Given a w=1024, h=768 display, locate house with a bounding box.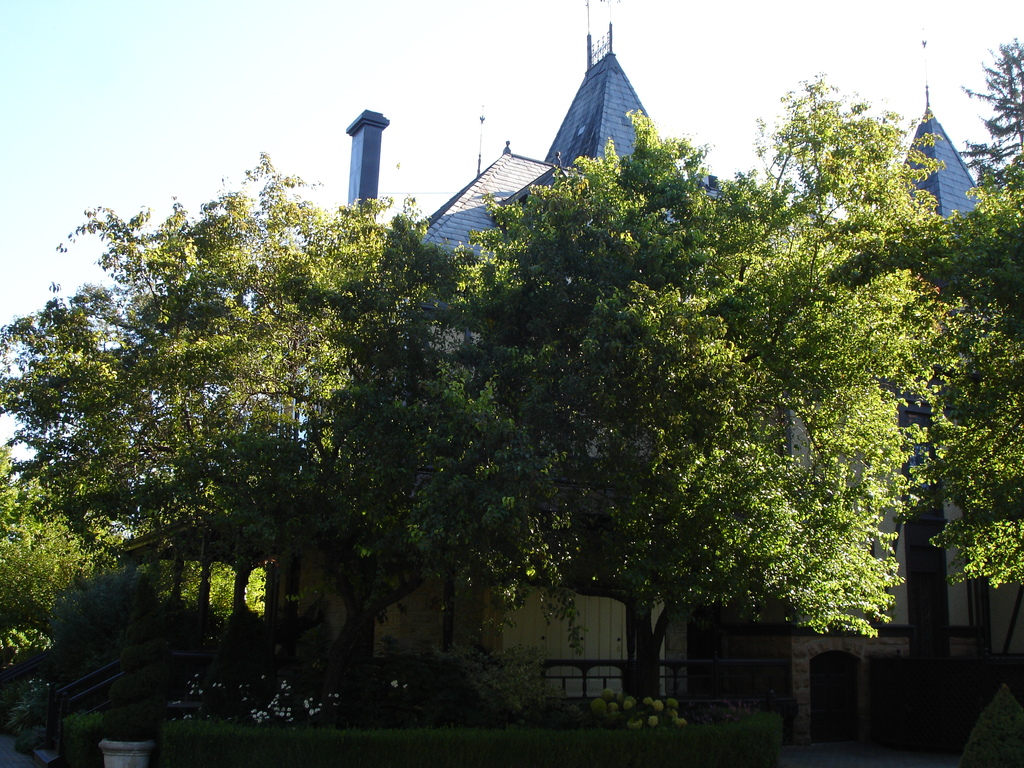
Located: (left=50, top=19, right=1023, bottom=761).
